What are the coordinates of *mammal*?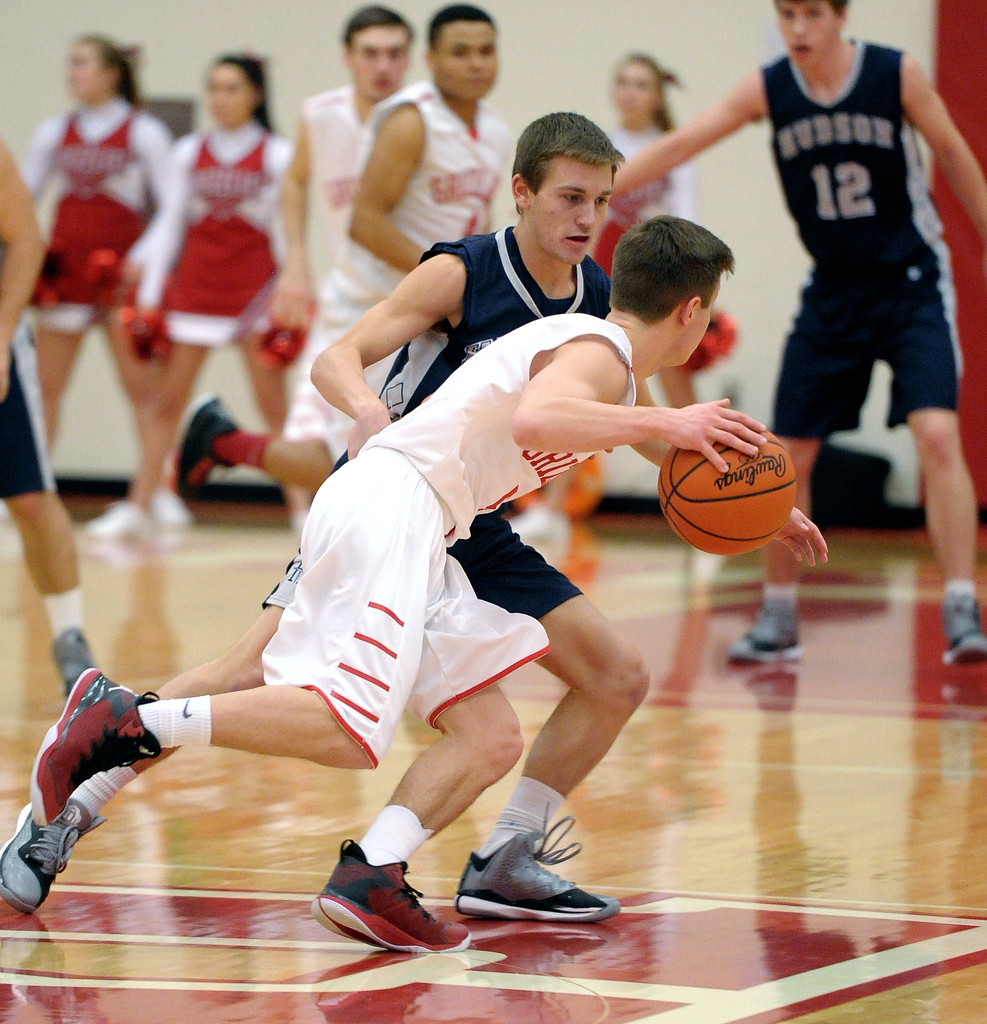
detection(602, 0, 986, 666).
